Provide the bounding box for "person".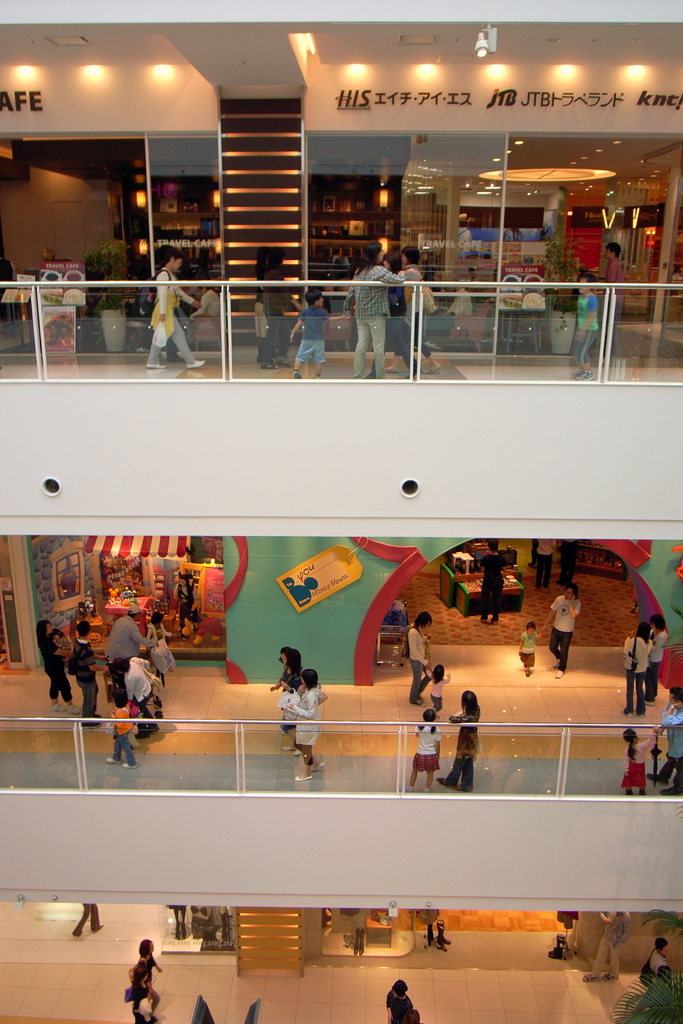
<box>599,239,625,353</box>.
